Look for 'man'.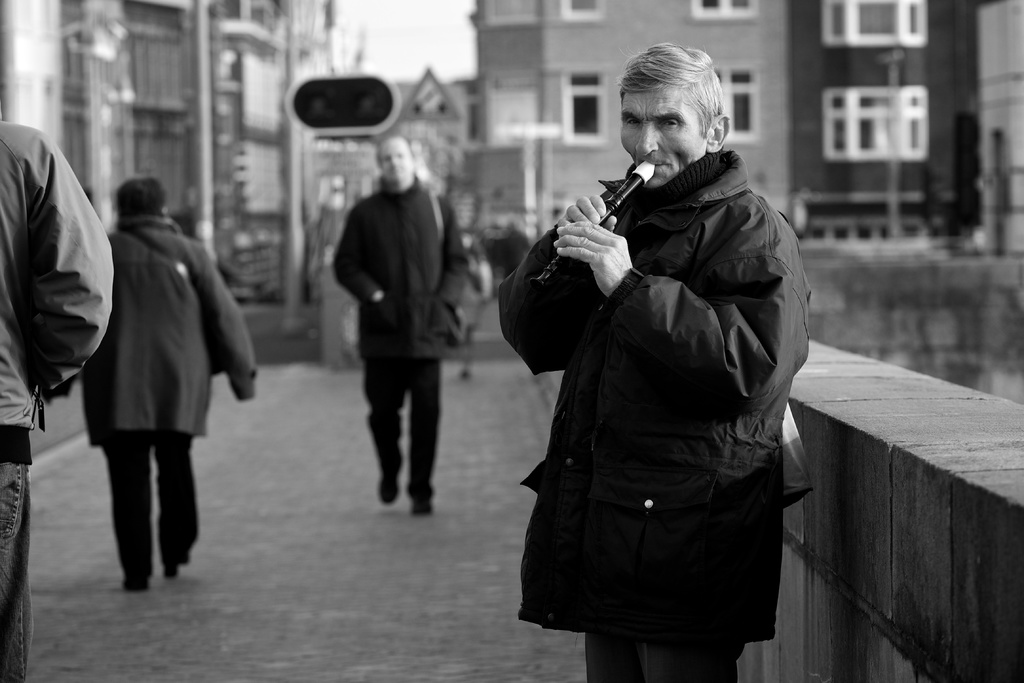
Found: {"x1": 333, "y1": 133, "x2": 467, "y2": 518}.
